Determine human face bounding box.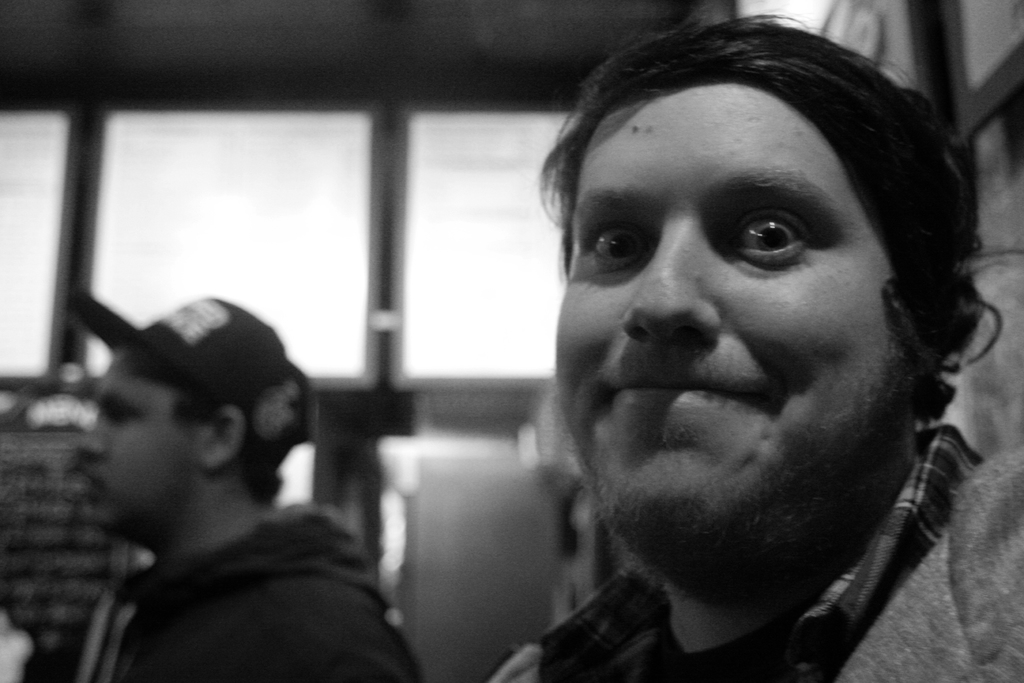
Determined: 551:76:908:526.
